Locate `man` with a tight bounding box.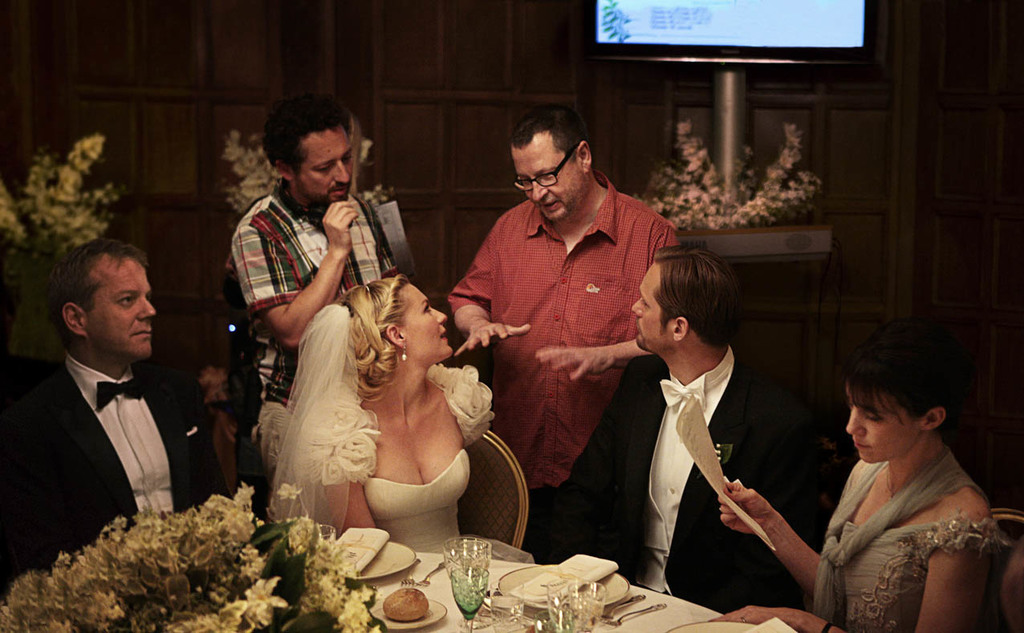
Rect(444, 109, 683, 551).
